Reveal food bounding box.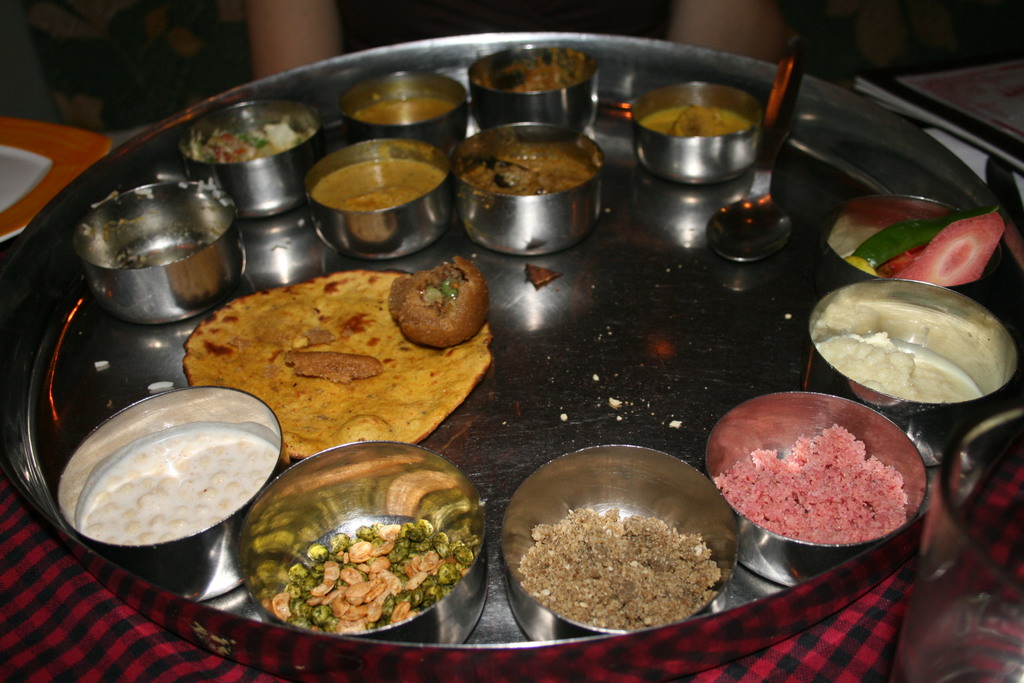
Revealed: left=465, top=143, right=593, bottom=192.
